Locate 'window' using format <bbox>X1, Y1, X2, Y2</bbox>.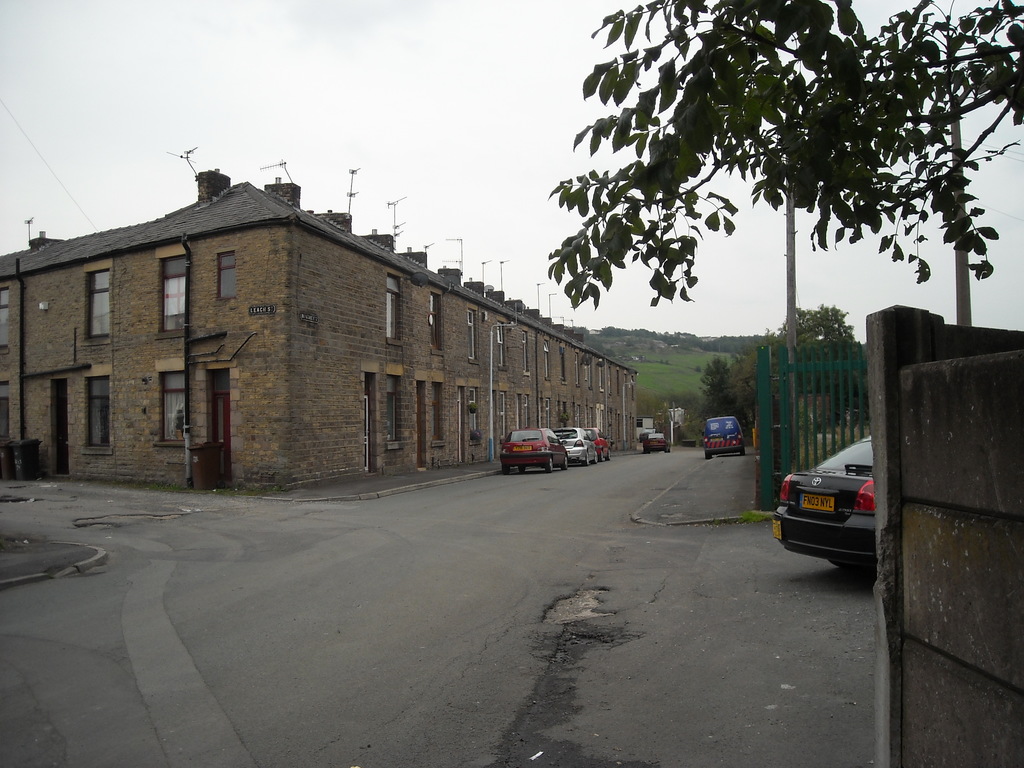
<bbox>385, 269, 397, 346</bbox>.
